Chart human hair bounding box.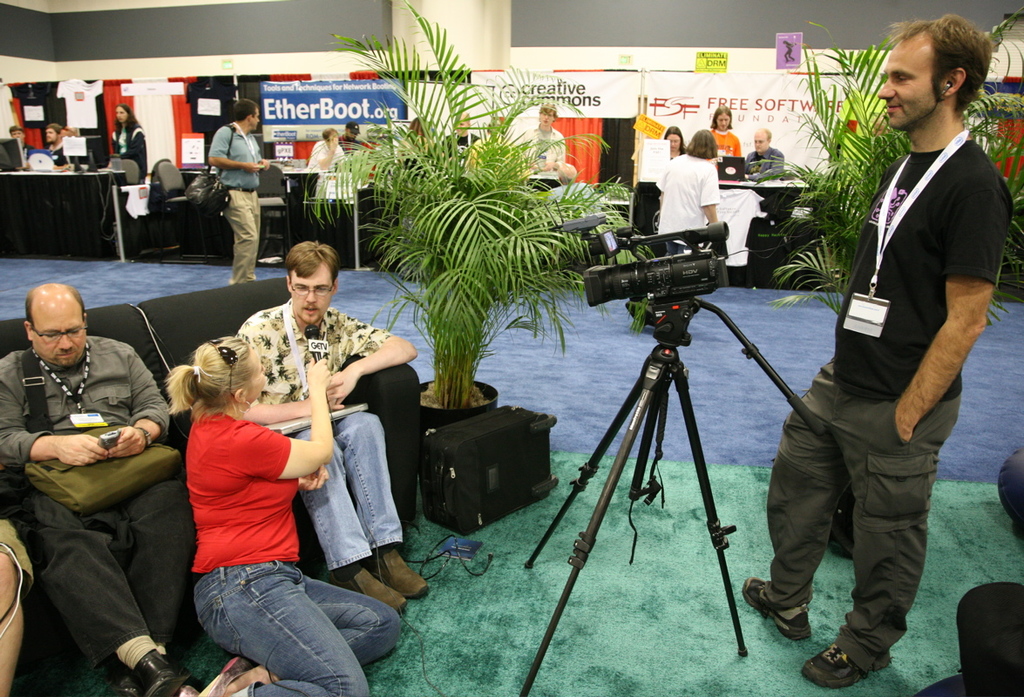
Charted: (x1=233, y1=98, x2=258, y2=123).
